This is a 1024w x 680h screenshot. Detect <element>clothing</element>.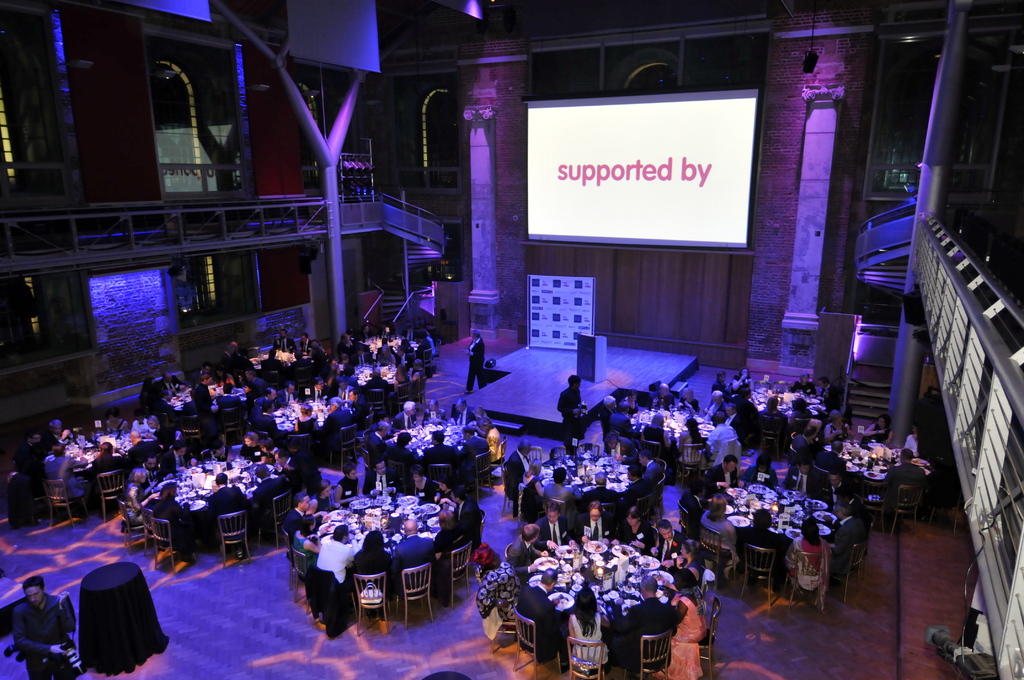
x1=125 y1=439 x2=149 y2=471.
